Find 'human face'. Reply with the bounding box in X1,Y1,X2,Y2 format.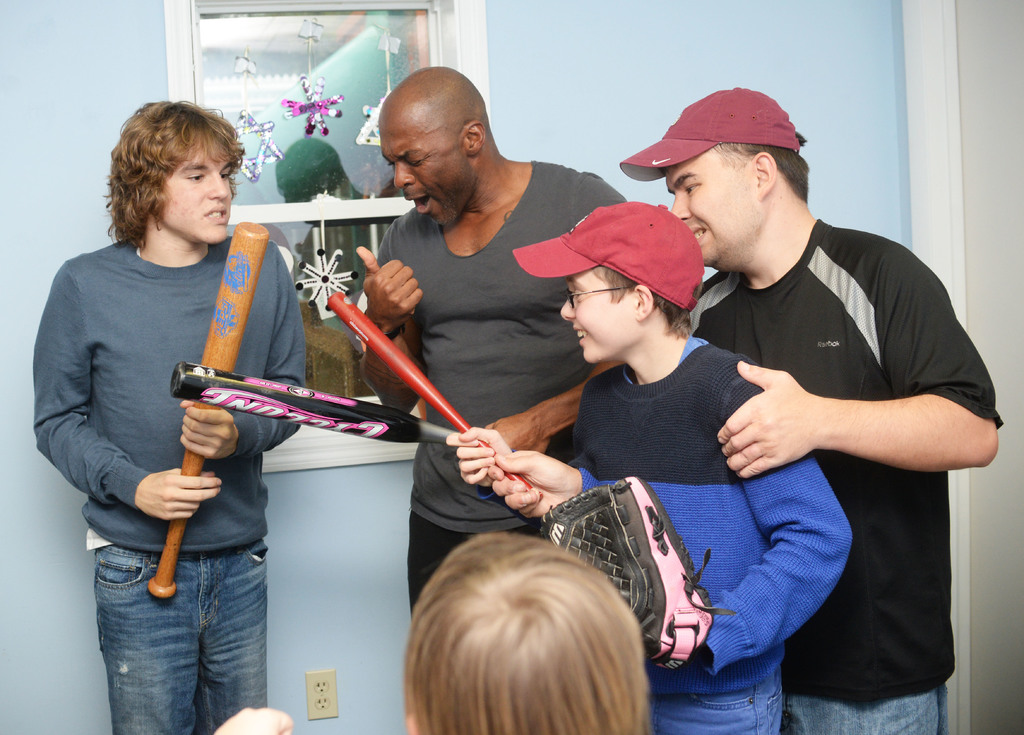
160,149,232,244.
